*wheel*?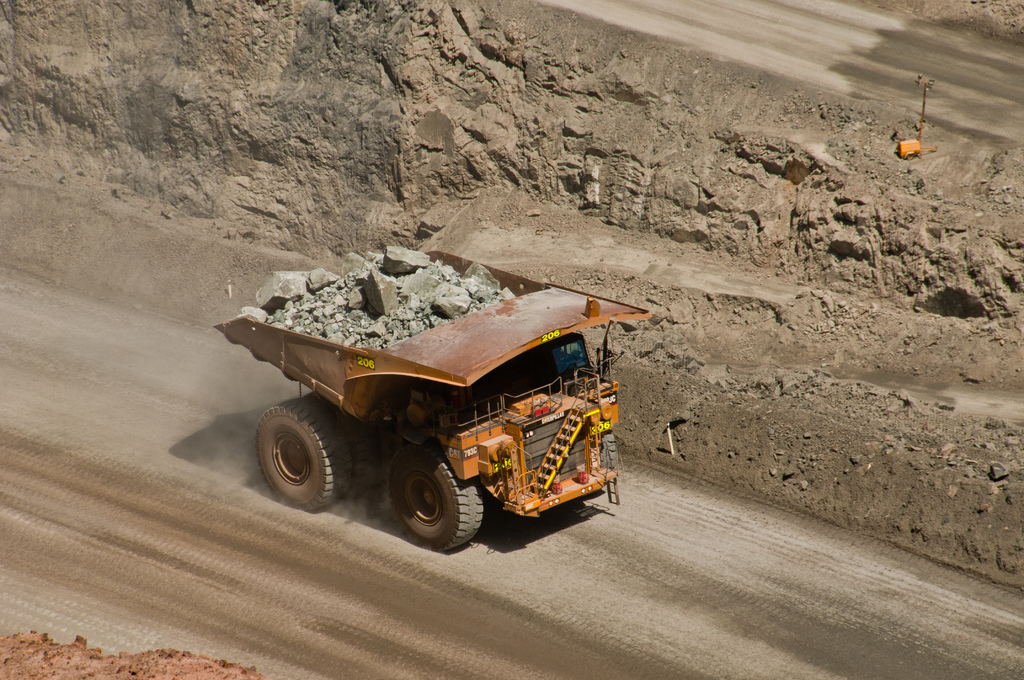
390 450 483 550
